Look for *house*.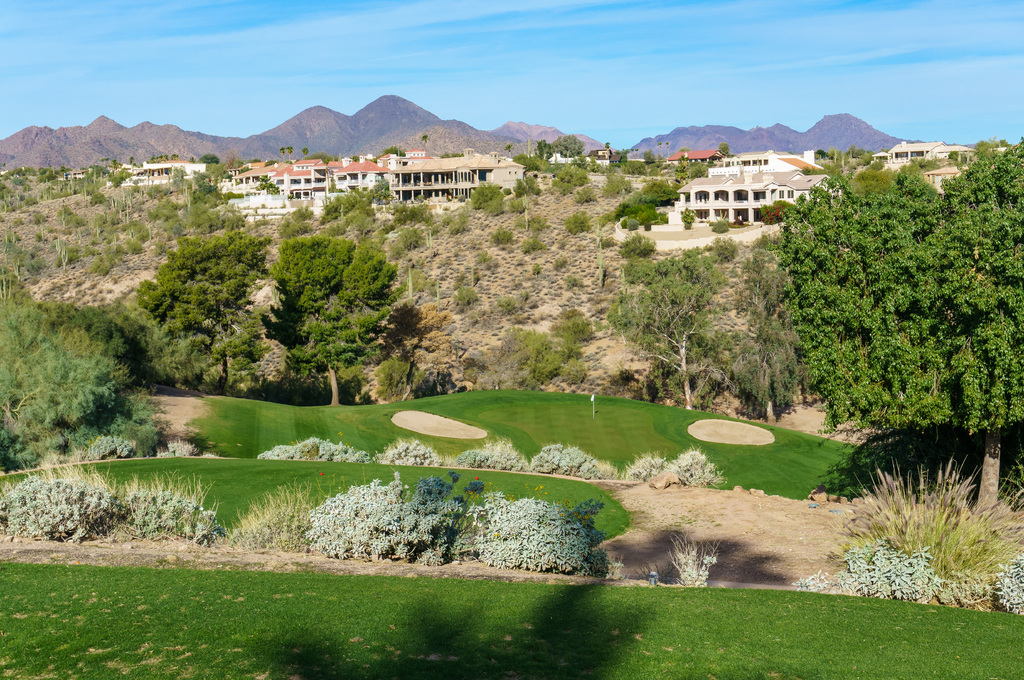
Found: 108, 159, 131, 188.
